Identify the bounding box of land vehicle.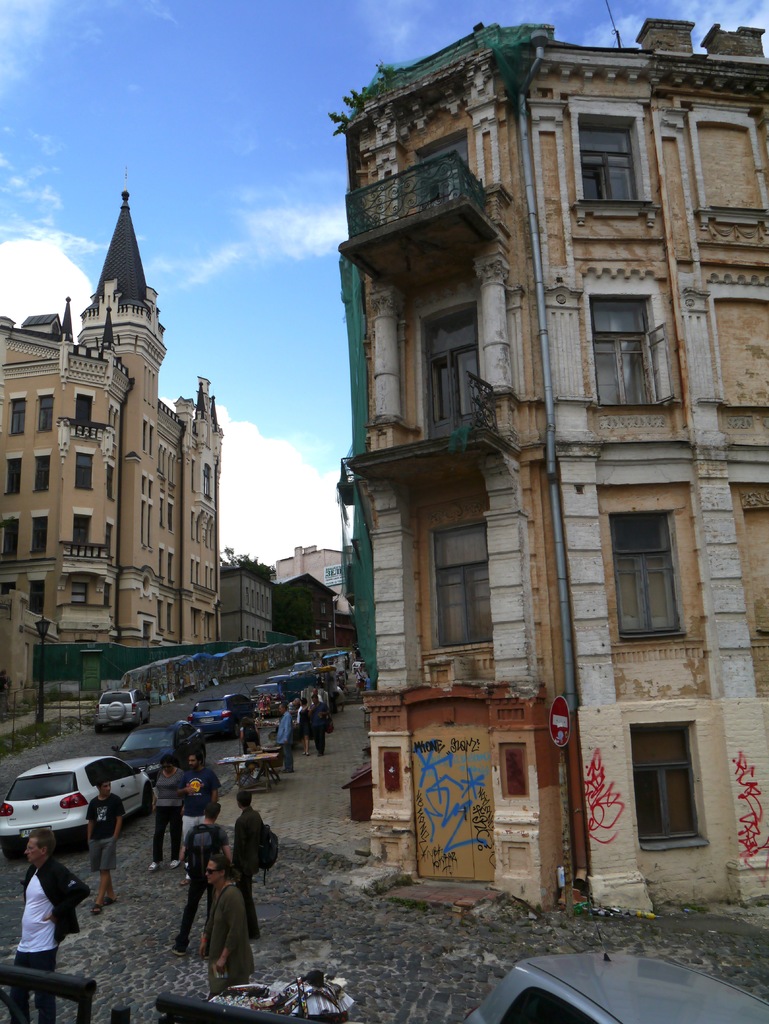
locate(288, 660, 314, 677).
